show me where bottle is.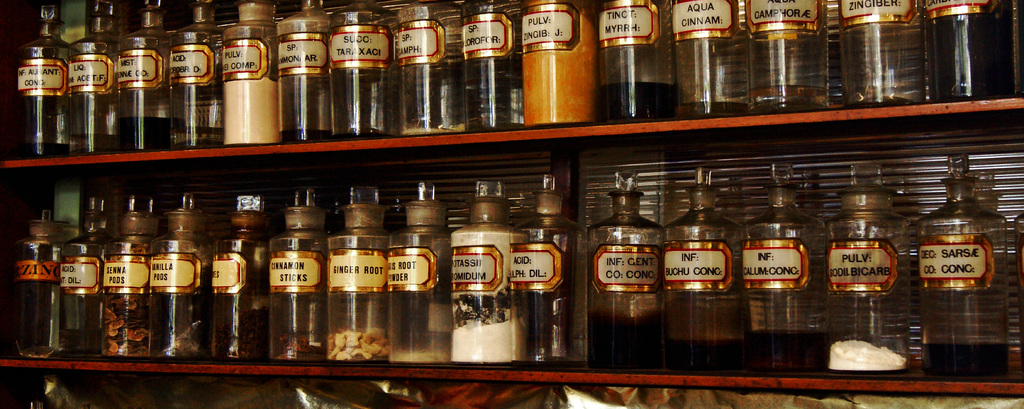
bottle is at [left=60, top=0, right=118, bottom=156].
